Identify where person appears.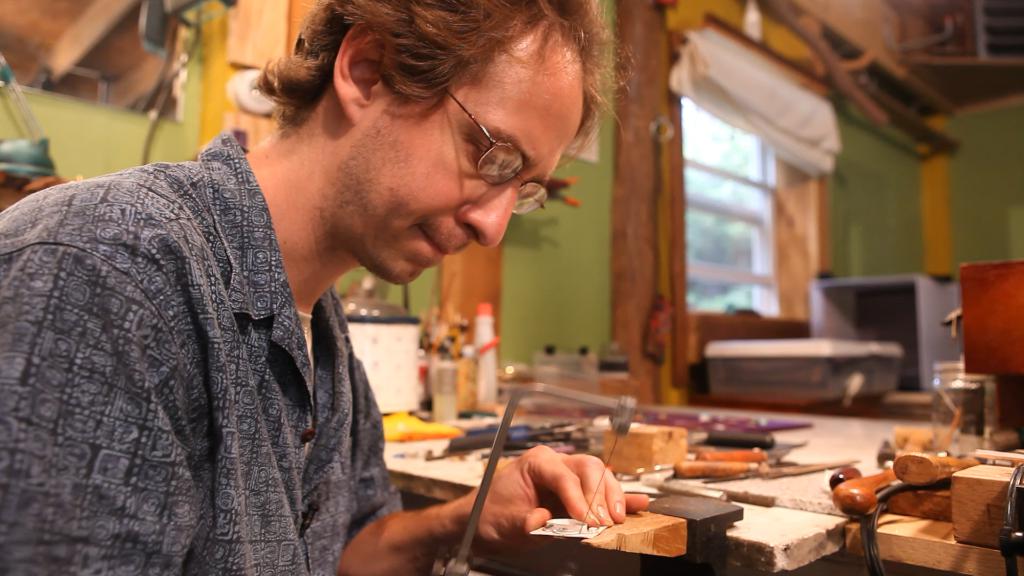
Appears at select_region(26, 12, 595, 559).
